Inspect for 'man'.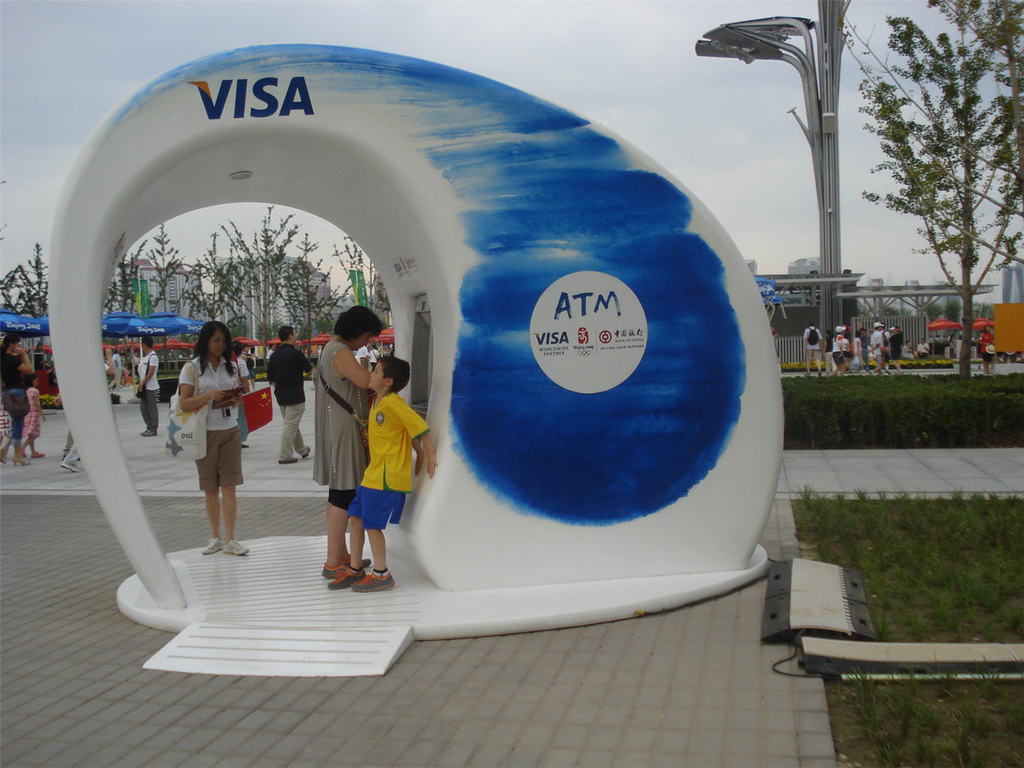
Inspection: 871/320/886/373.
